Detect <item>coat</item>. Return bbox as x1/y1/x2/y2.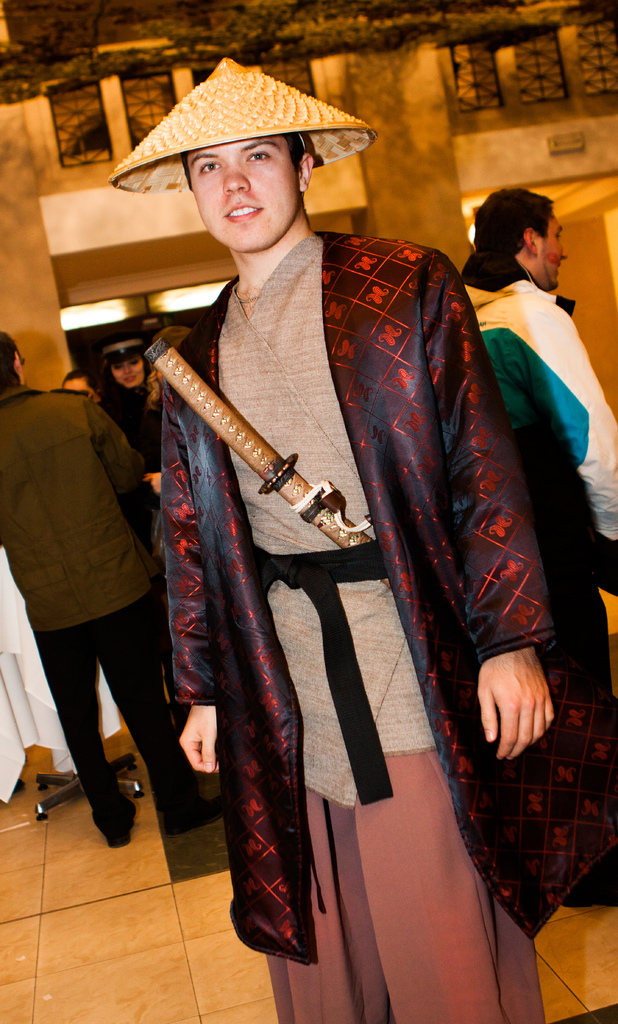
0/383/143/630.
